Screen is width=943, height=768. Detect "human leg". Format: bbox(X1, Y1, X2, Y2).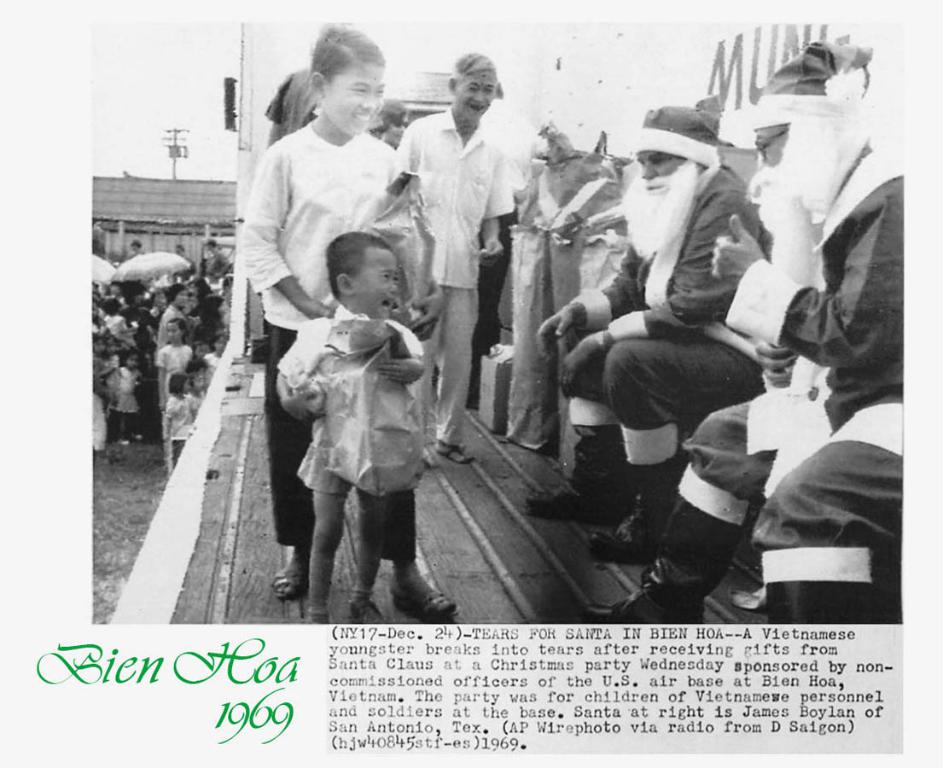
bbox(586, 337, 761, 565).
